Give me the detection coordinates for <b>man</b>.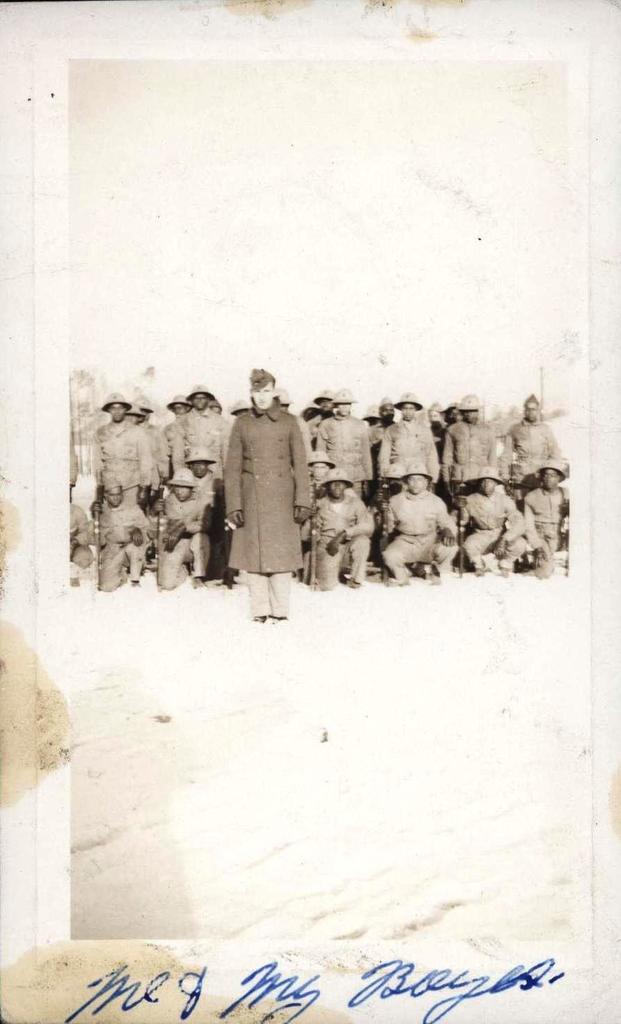
crop(306, 386, 328, 468).
